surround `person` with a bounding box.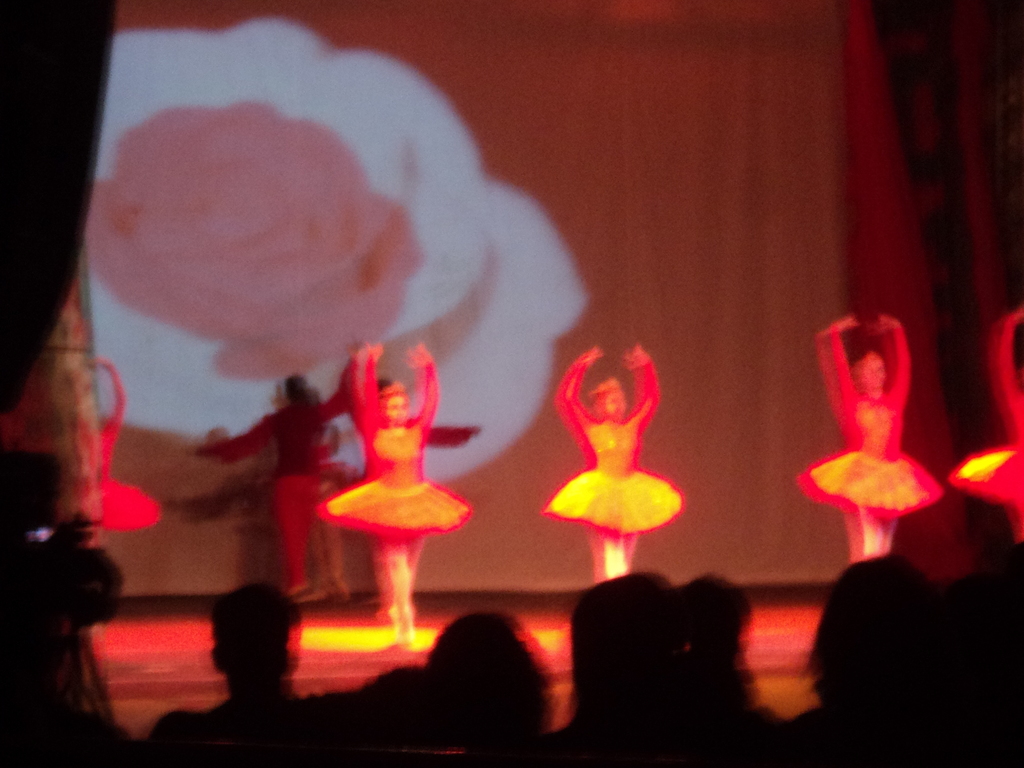
bbox=(798, 308, 945, 564).
